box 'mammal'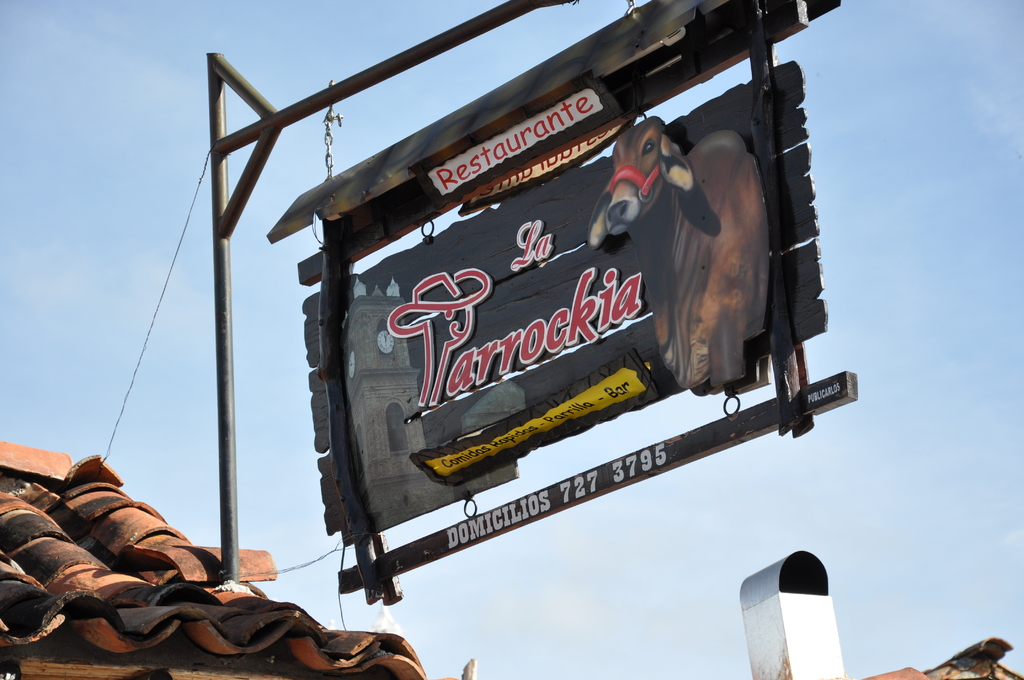
[x1=584, y1=113, x2=771, y2=384]
